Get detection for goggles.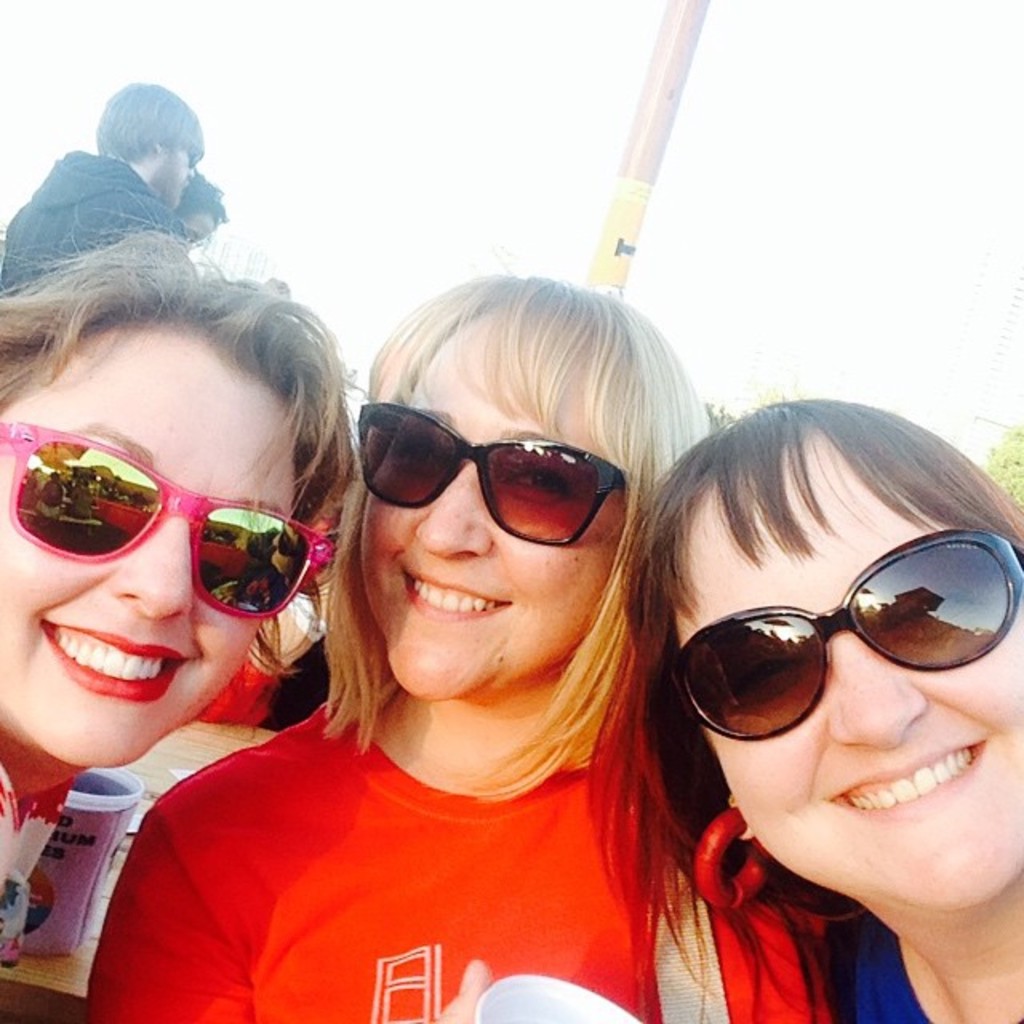
Detection: Rect(347, 398, 629, 534).
